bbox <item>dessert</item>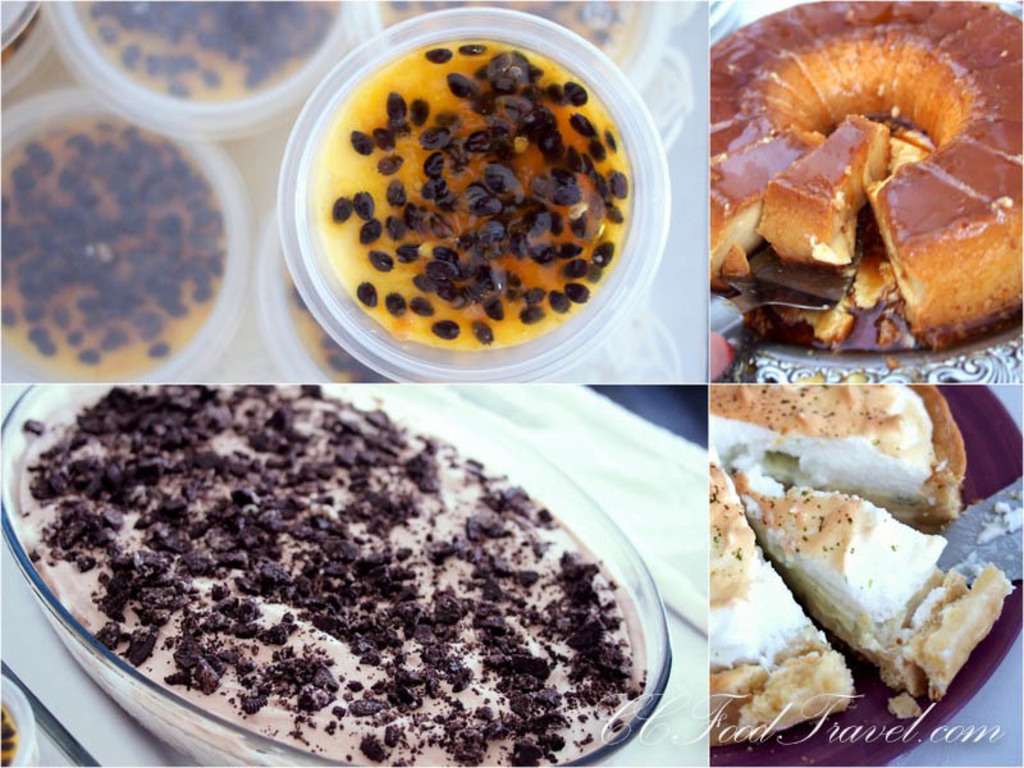
Rect(708, 0, 1023, 355)
